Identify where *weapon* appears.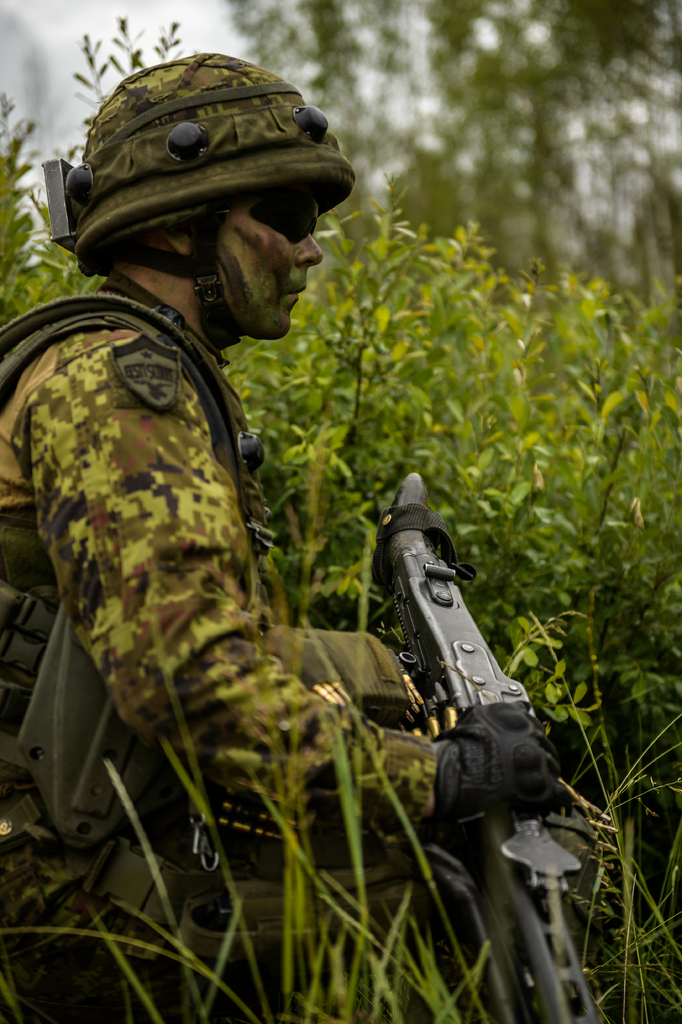
Appears at x1=363 y1=472 x2=619 y2=1023.
